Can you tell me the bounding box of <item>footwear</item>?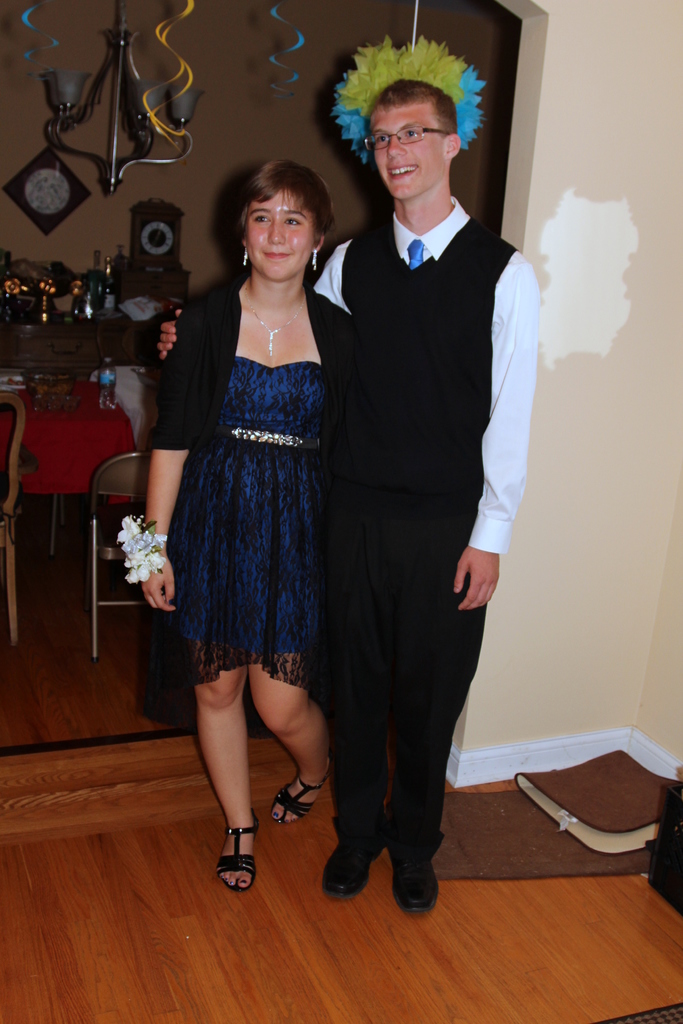
[320, 827, 381, 899].
